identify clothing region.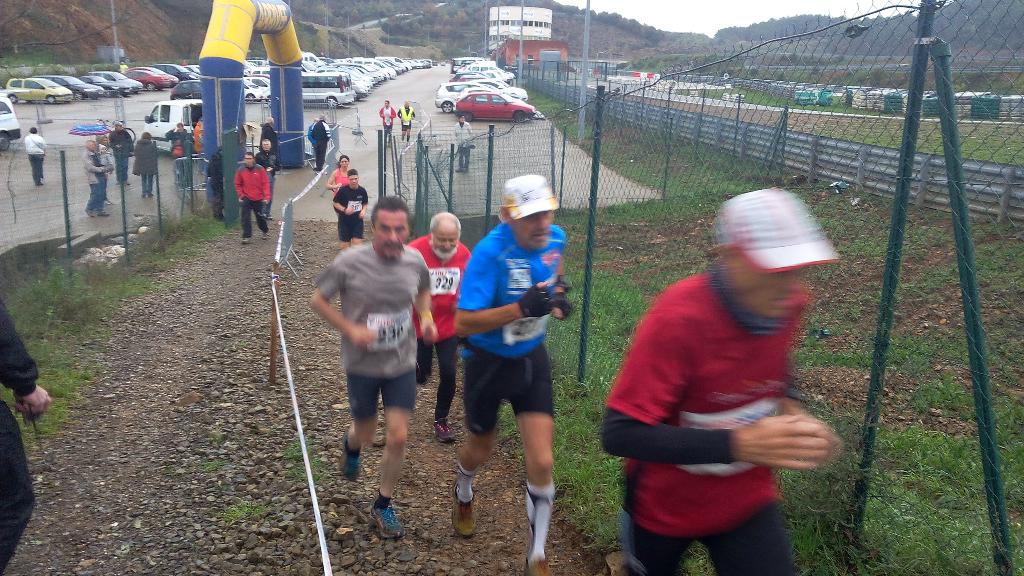
Region: crop(454, 460, 477, 500).
